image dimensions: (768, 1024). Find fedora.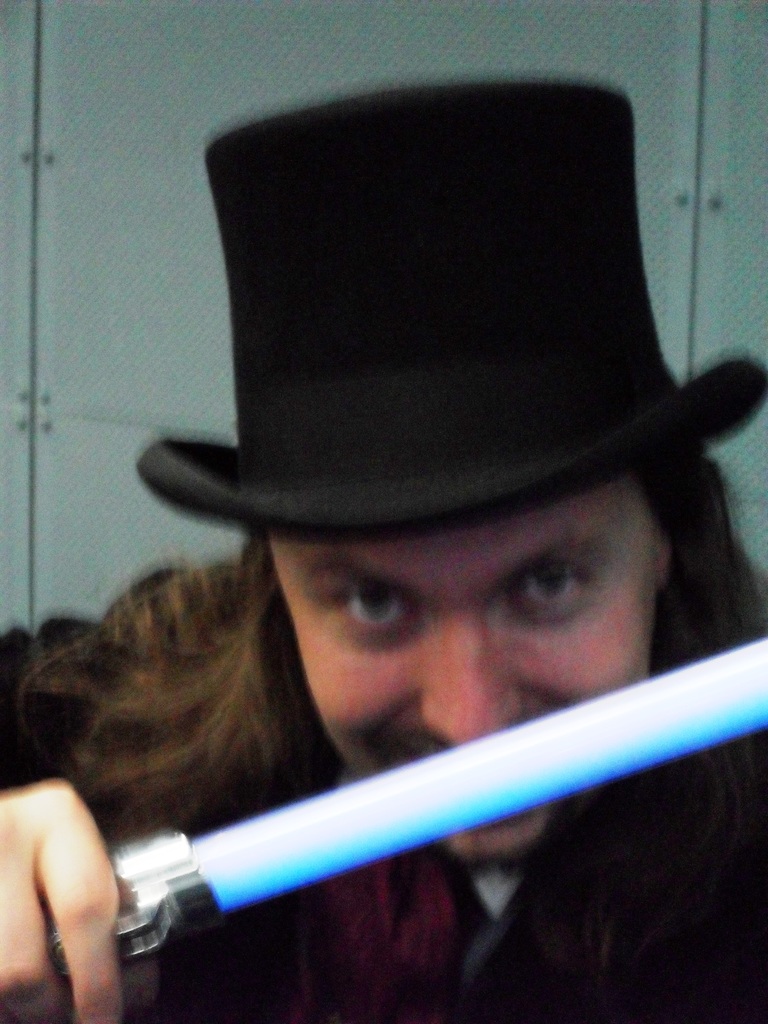
130 92 767 540.
